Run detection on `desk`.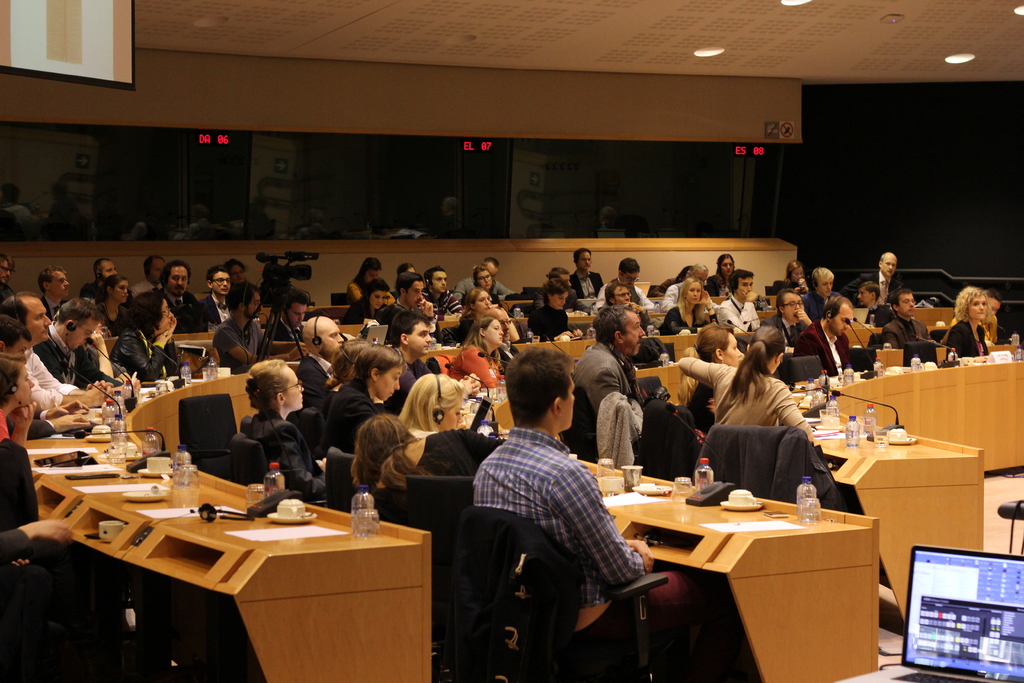
Result: [0,359,436,682].
